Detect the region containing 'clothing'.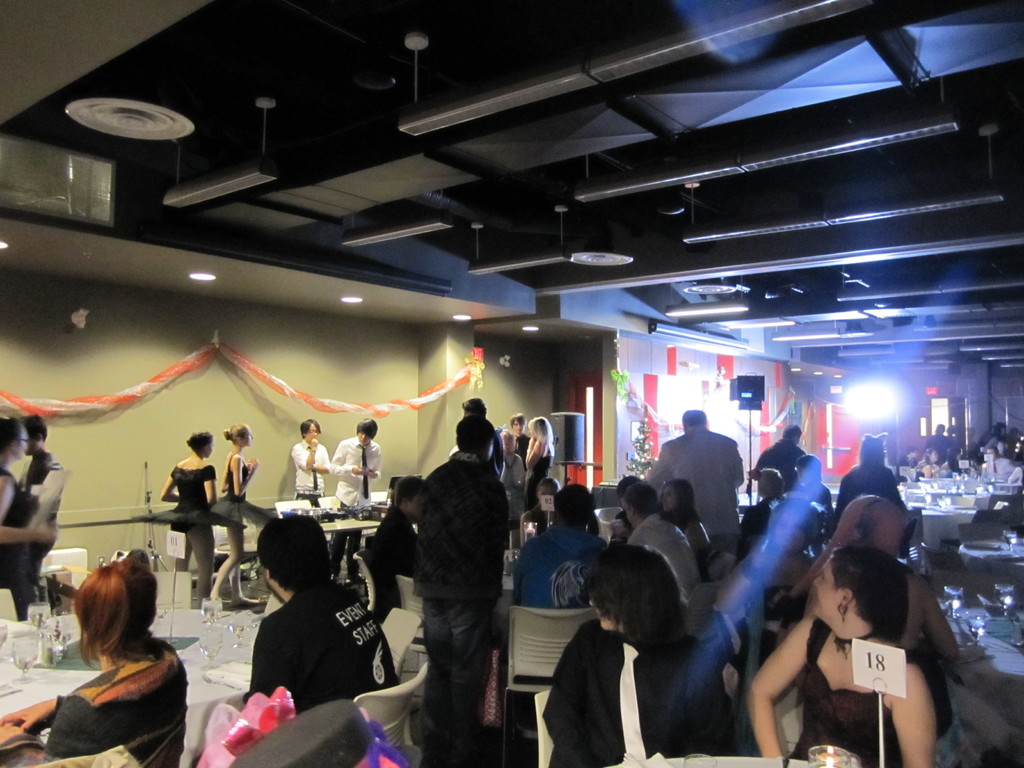
329, 434, 382, 574.
